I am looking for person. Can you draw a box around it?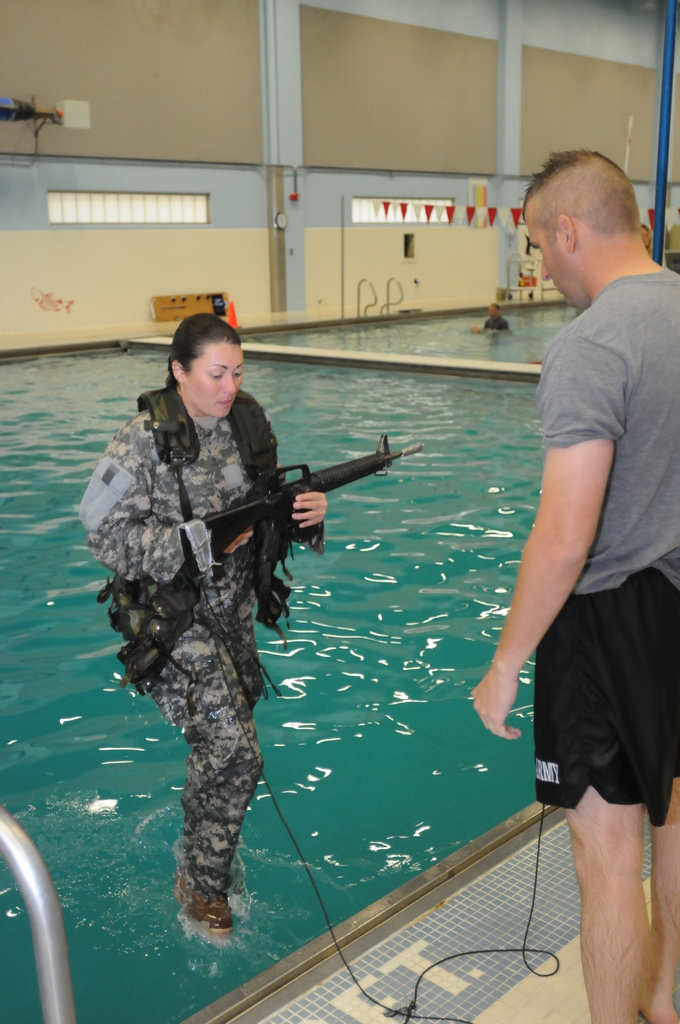
Sure, the bounding box is x1=465 y1=145 x2=676 y2=1023.
